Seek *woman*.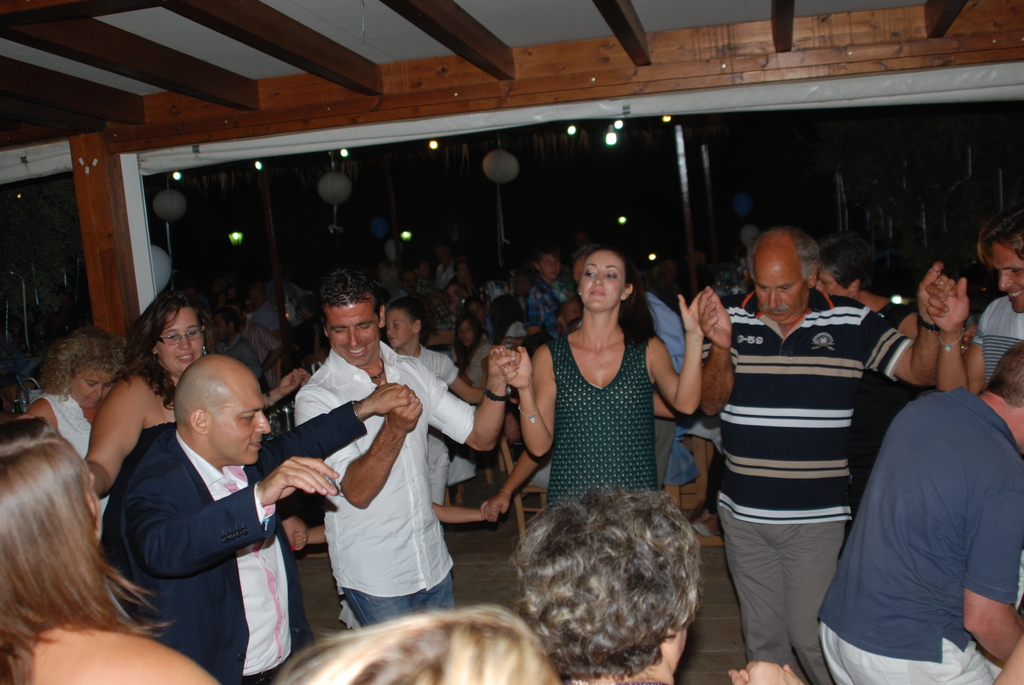
[left=24, top=317, right=127, bottom=514].
